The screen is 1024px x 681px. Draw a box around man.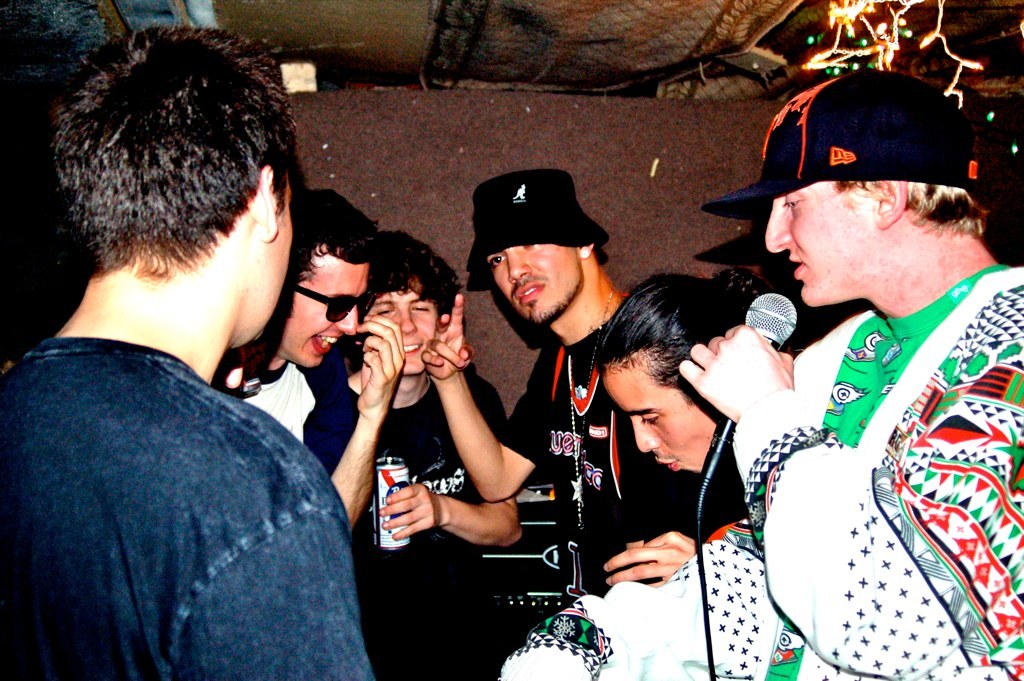
x1=198, y1=188, x2=412, y2=534.
